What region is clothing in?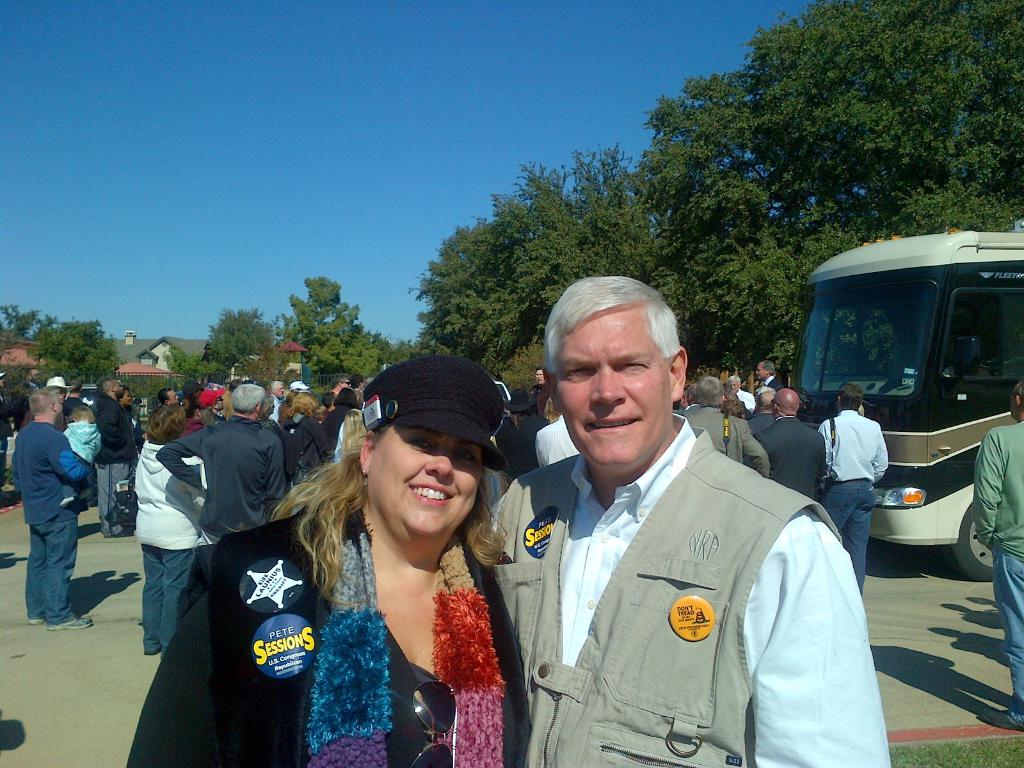
x1=754, y1=425, x2=833, y2=508.
